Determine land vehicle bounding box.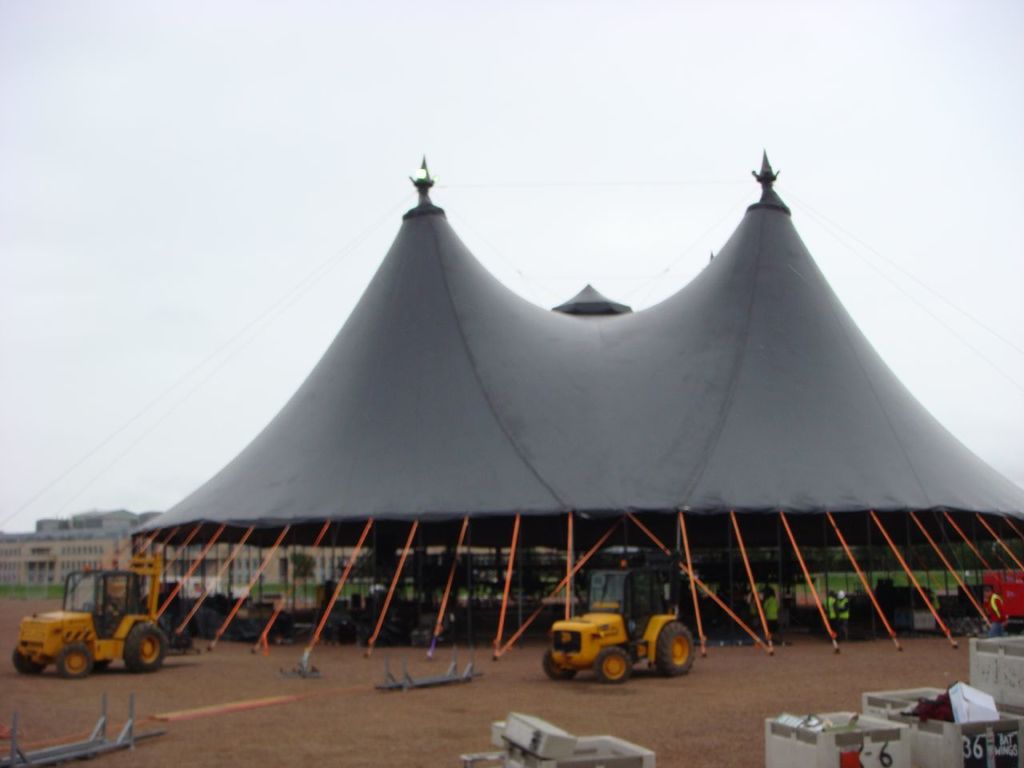
Determined: [left=10, top=556, right=164, bottom=674].
